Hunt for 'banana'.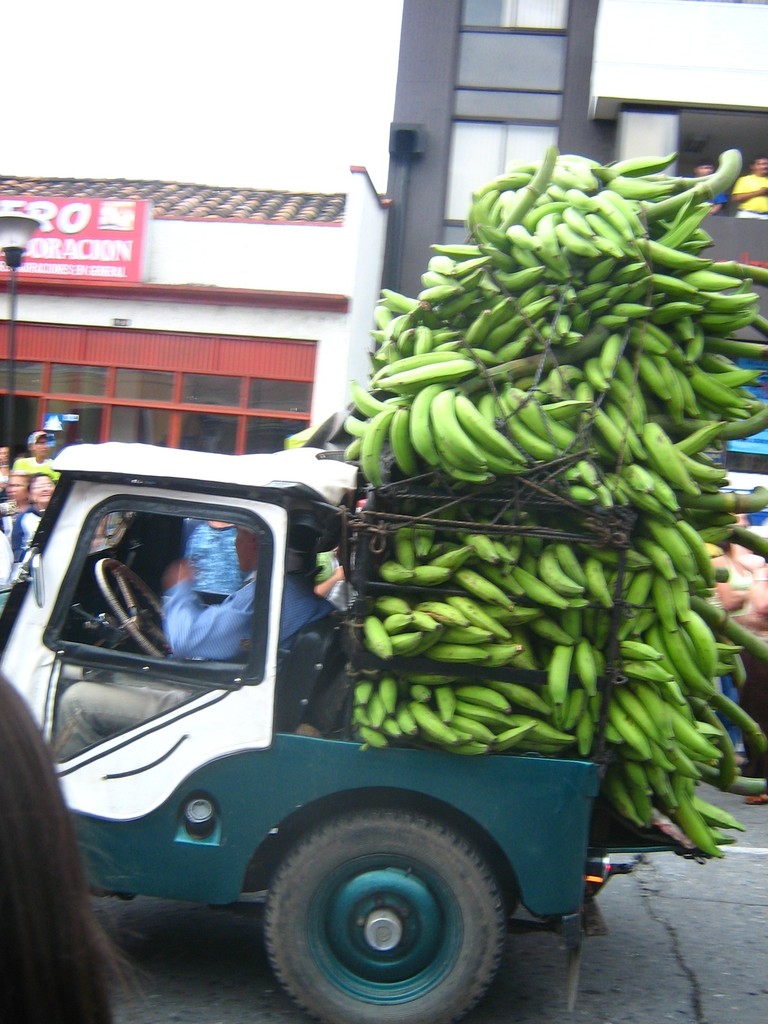
Hunted down at BBox(456, 388, 530, 464).
